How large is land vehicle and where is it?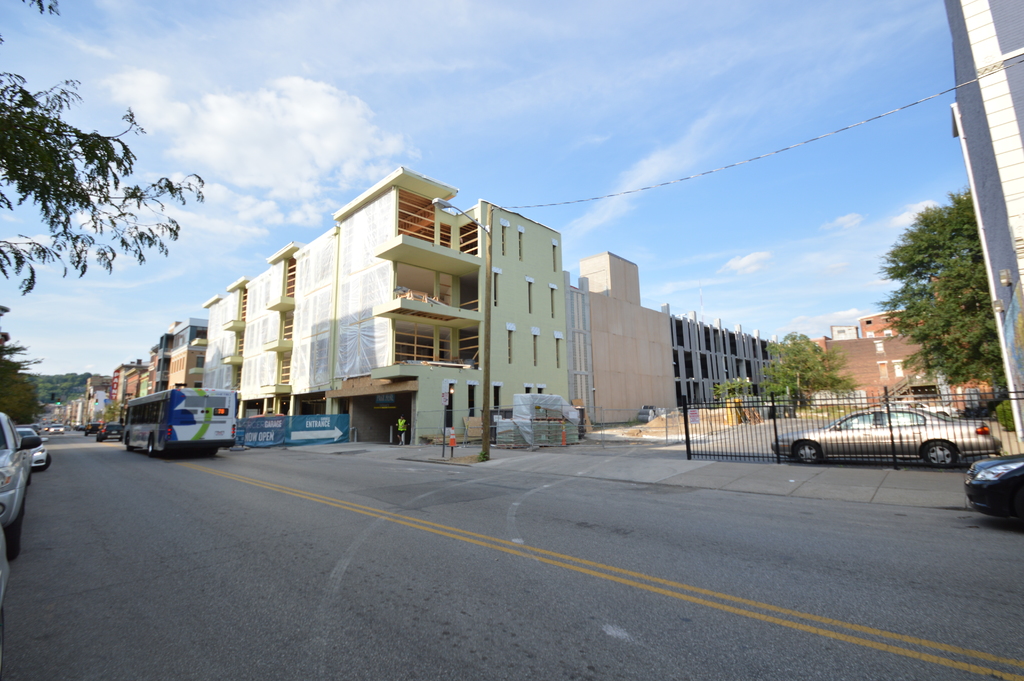
Bounding box: bbox=(769, 407, 1002, 468).
